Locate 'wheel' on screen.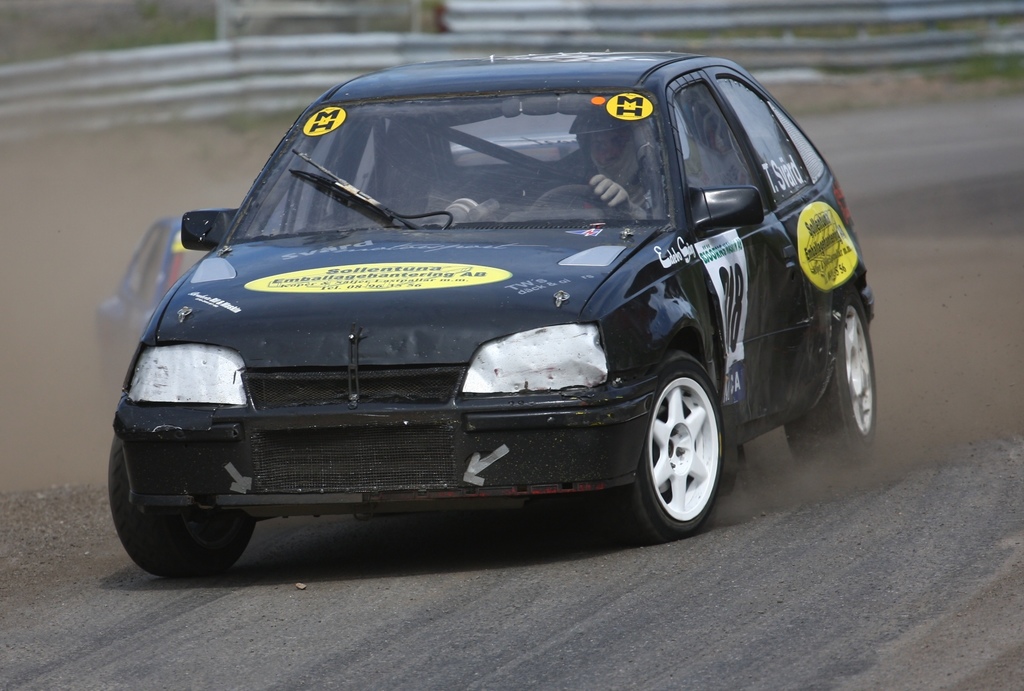
On screen at [782,277,879,470].
